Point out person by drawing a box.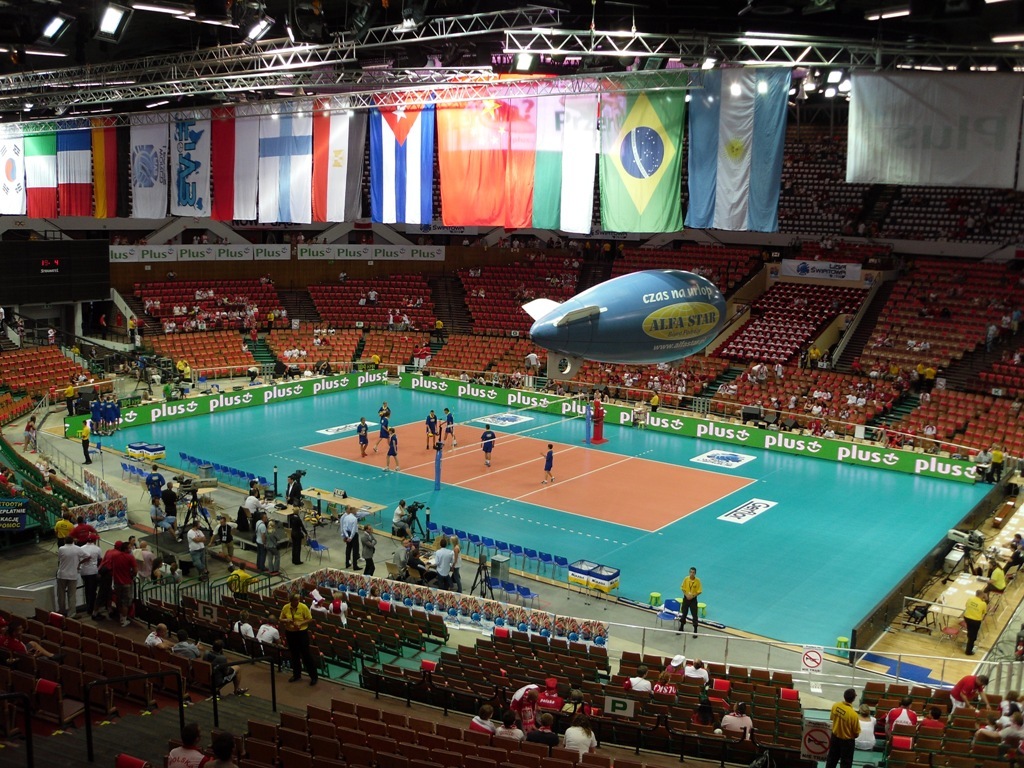
{"x1": 676, "y1": 567, "x2": 703, "y2": 641}.
